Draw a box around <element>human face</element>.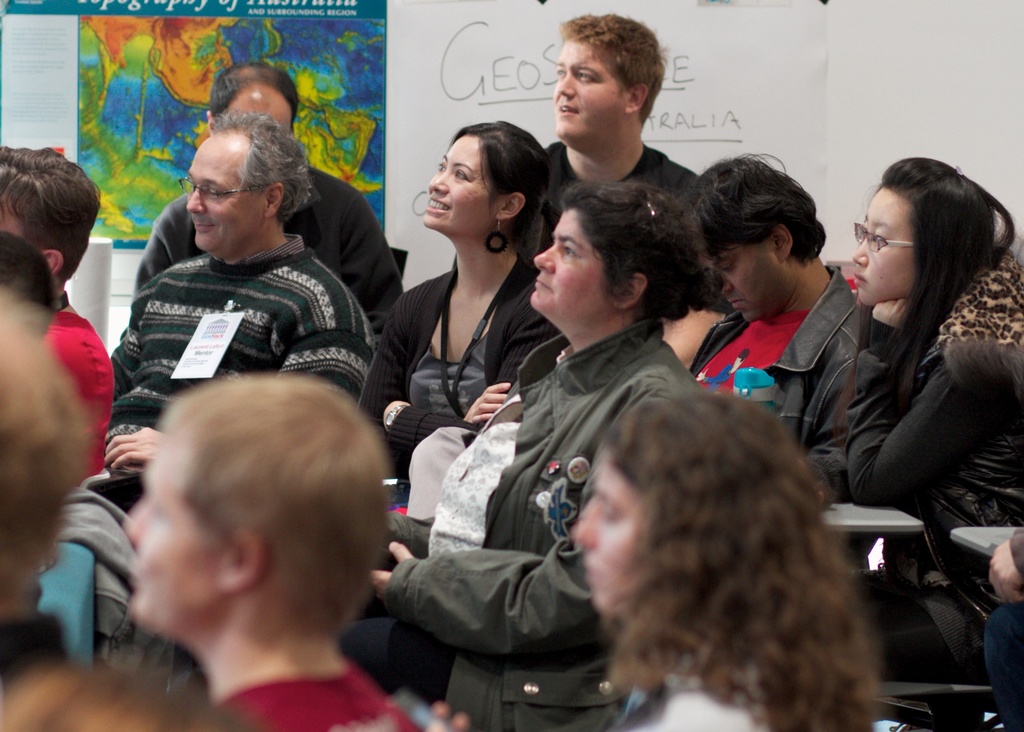
533:207:609:307.
